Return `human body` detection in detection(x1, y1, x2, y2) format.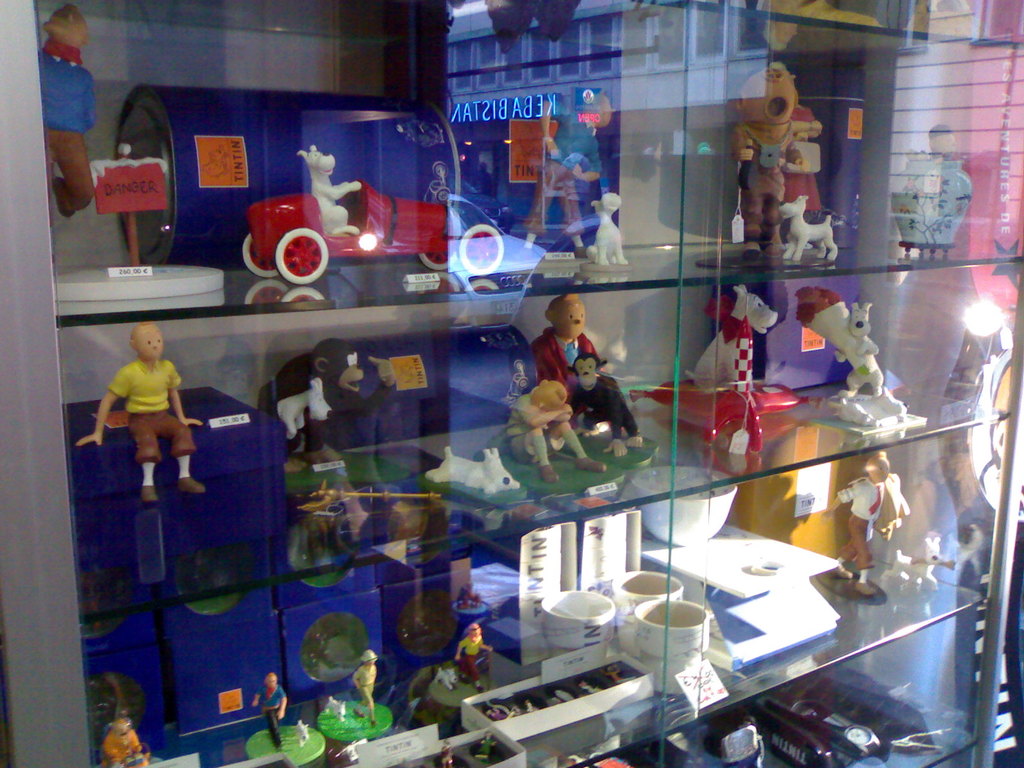
detection(527, 298, 651, 449).
